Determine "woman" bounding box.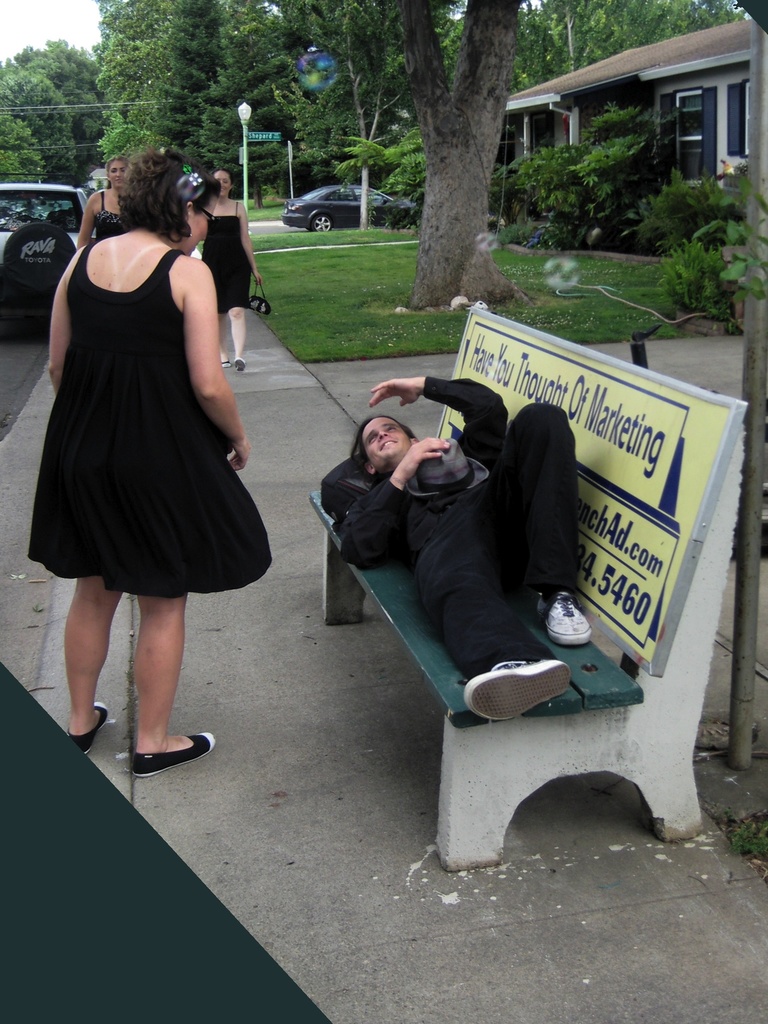
Determined: locate(69, 150, 142, 246).
